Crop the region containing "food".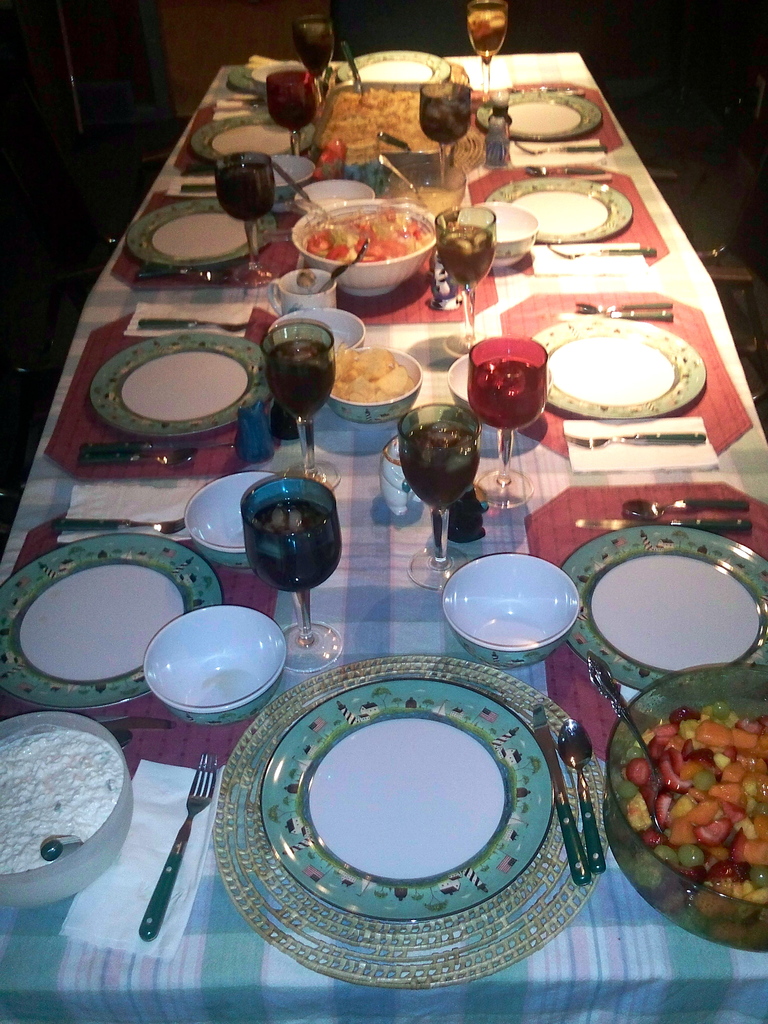
Crop region: bbox=(268, 503, 305, 531).
